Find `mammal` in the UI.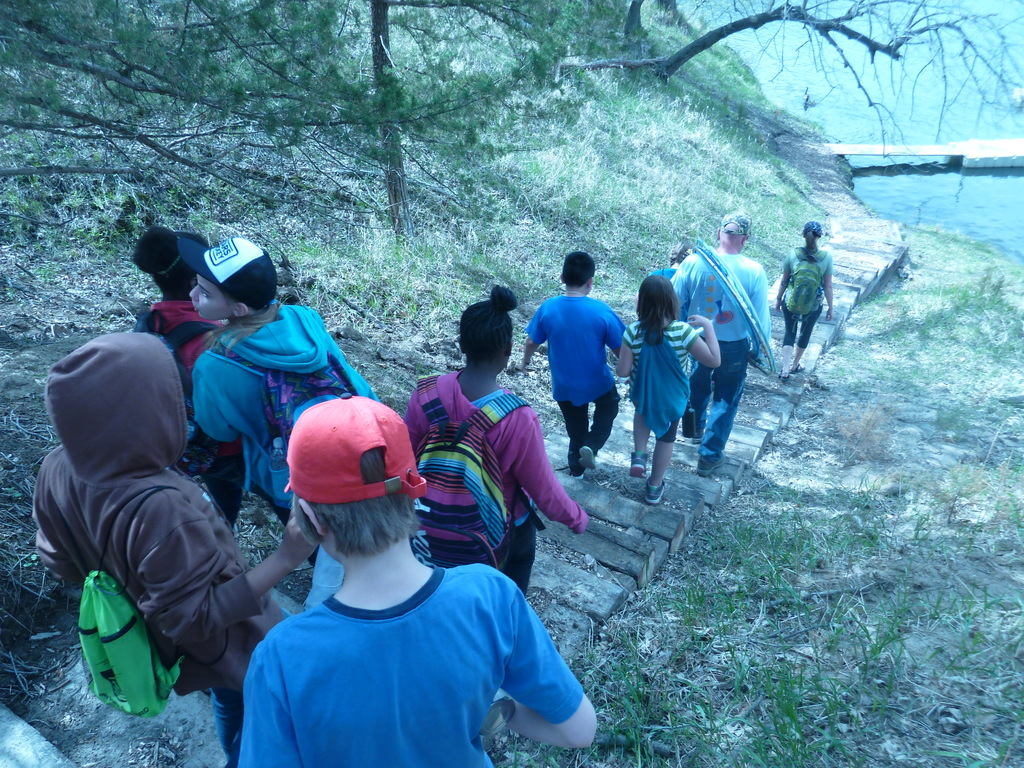
UI element at l=518, t=248, r=627, b=481.
